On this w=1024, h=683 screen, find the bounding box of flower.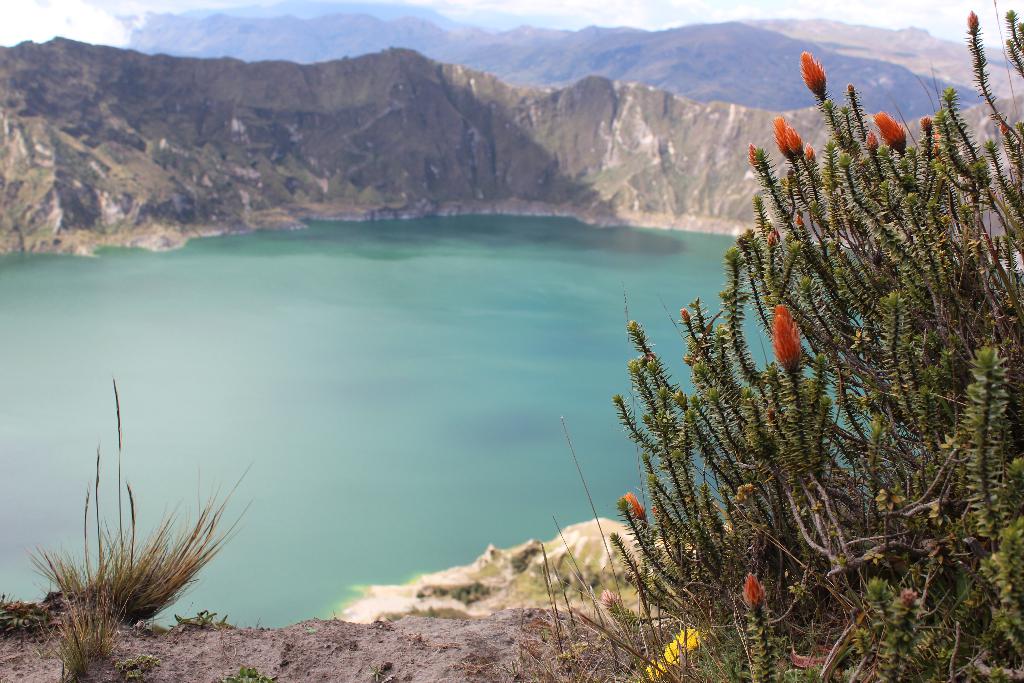
Bounding box: 626:492:650:517.
